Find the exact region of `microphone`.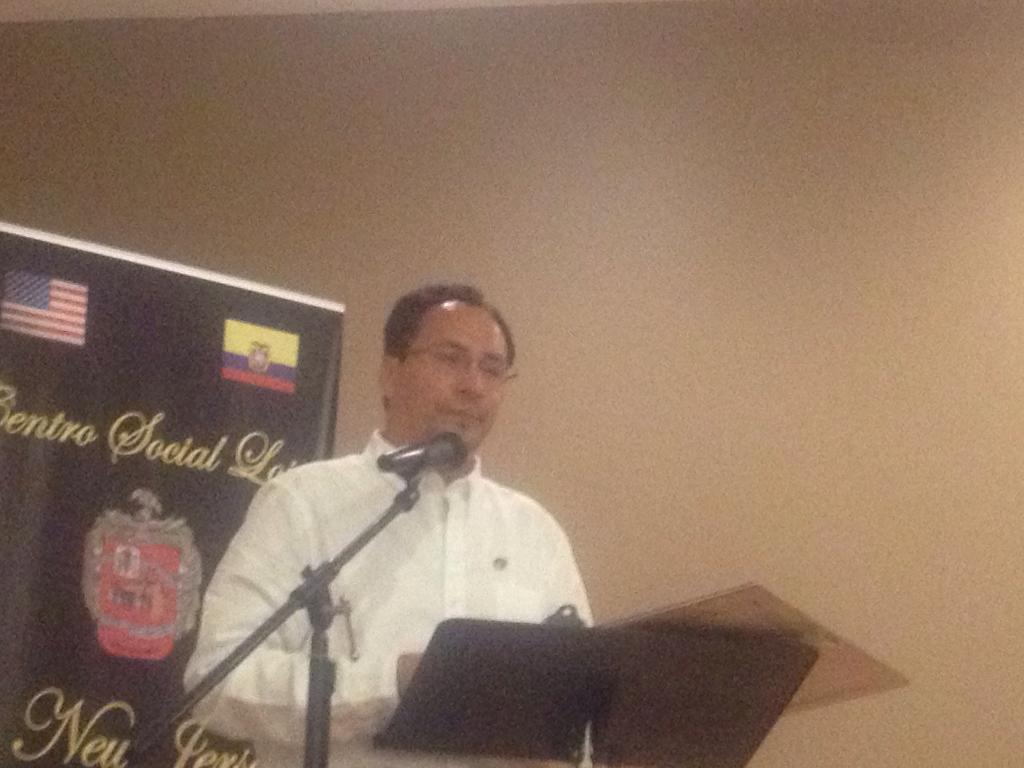
Exact region: pyautogui.locateOnScreen(376, 429, 468, 472).
